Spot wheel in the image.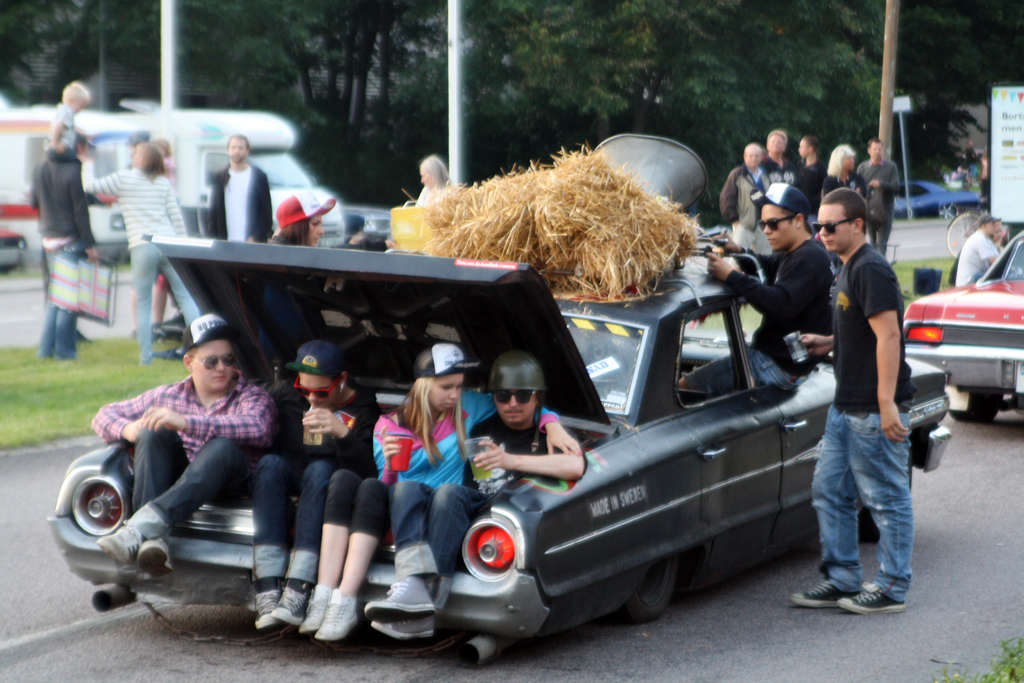
wheel found at 947,211,979,258.
